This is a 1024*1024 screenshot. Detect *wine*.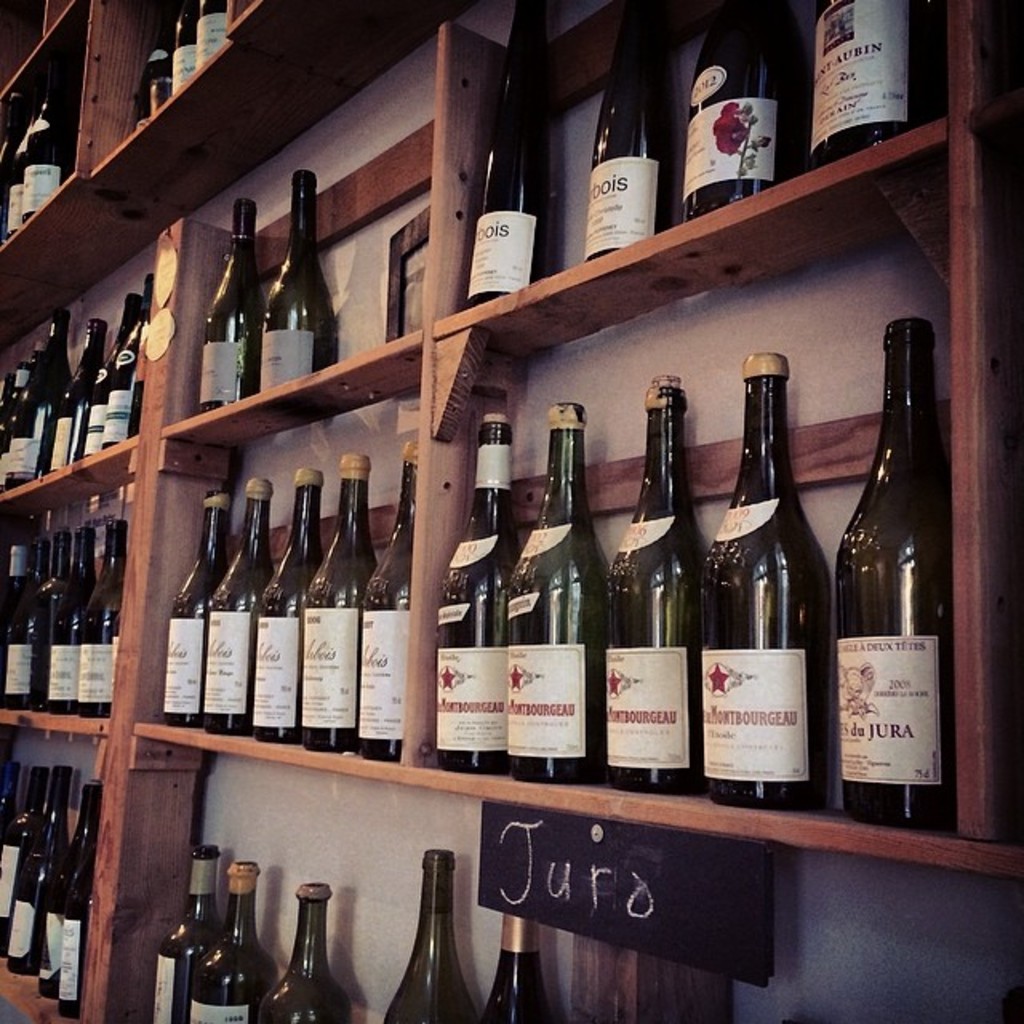
Rect(163, 486, 227, 730).
